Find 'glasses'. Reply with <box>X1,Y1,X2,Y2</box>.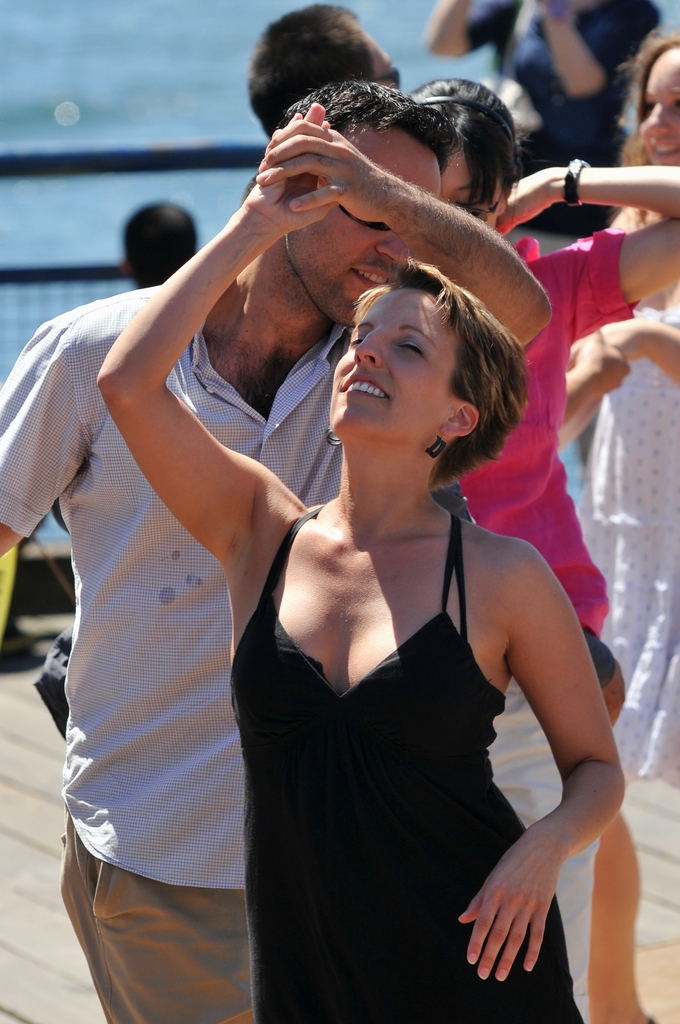
<box>335,202,393,234</box>.
